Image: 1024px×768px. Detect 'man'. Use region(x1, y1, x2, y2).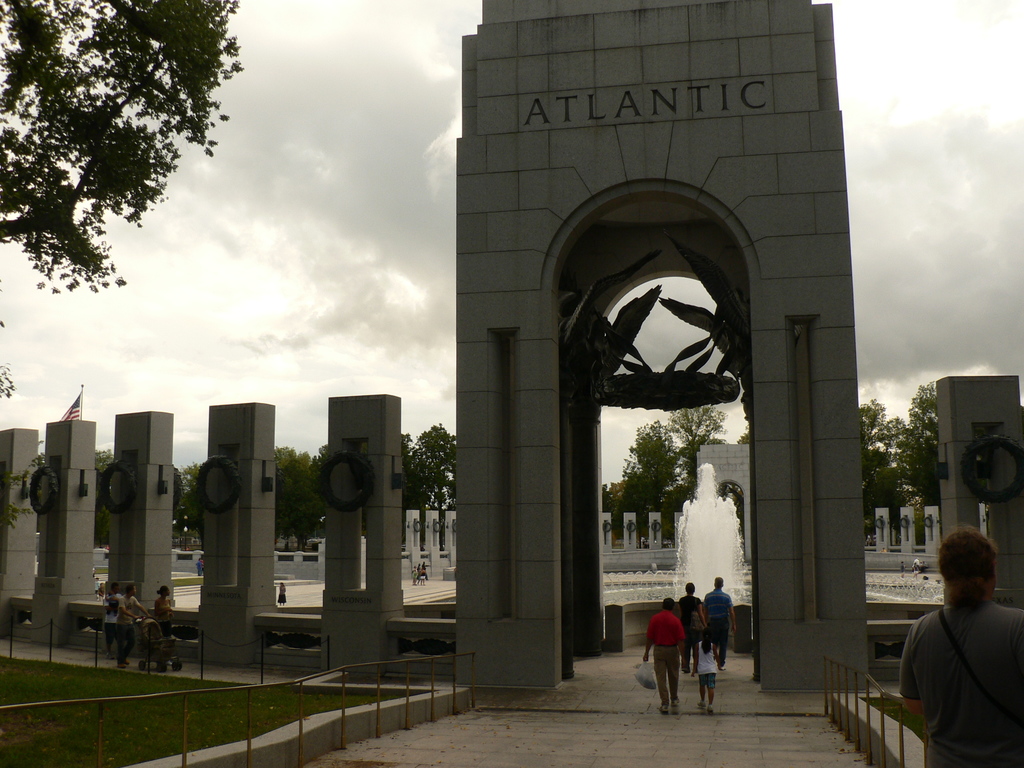
region(702, 577, 739, 670).
